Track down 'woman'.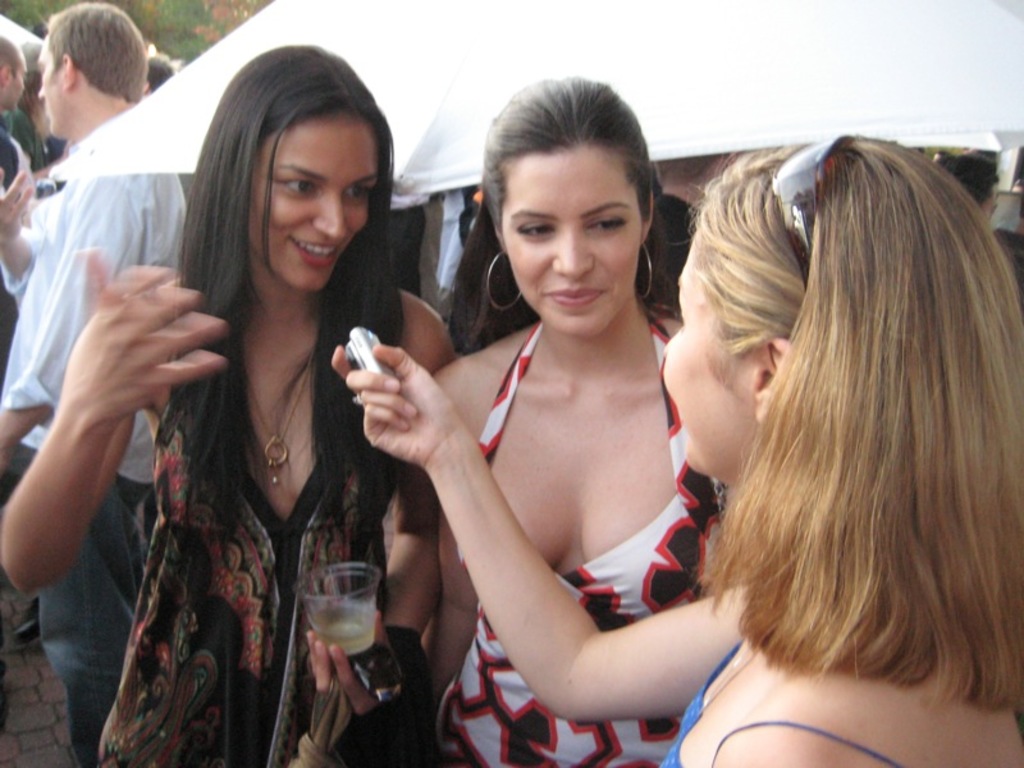
Tracked to <bbox>332, 133, 1023, 767</bbox>.
